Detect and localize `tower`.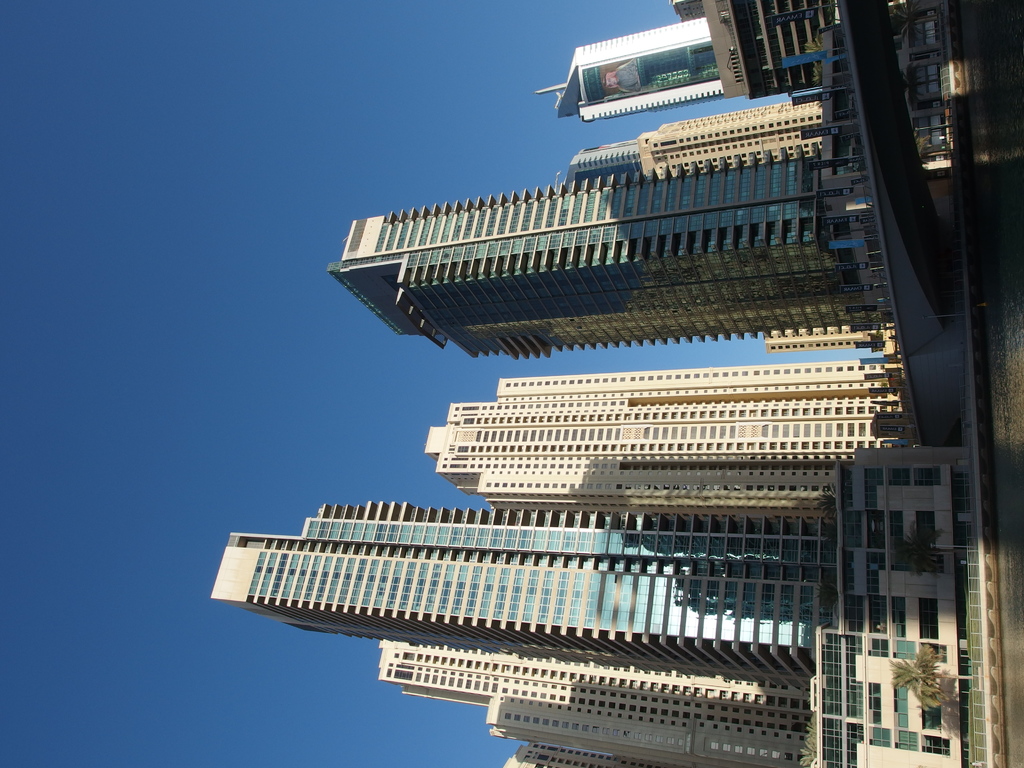
Localized at (567, 93, 830, 180).
